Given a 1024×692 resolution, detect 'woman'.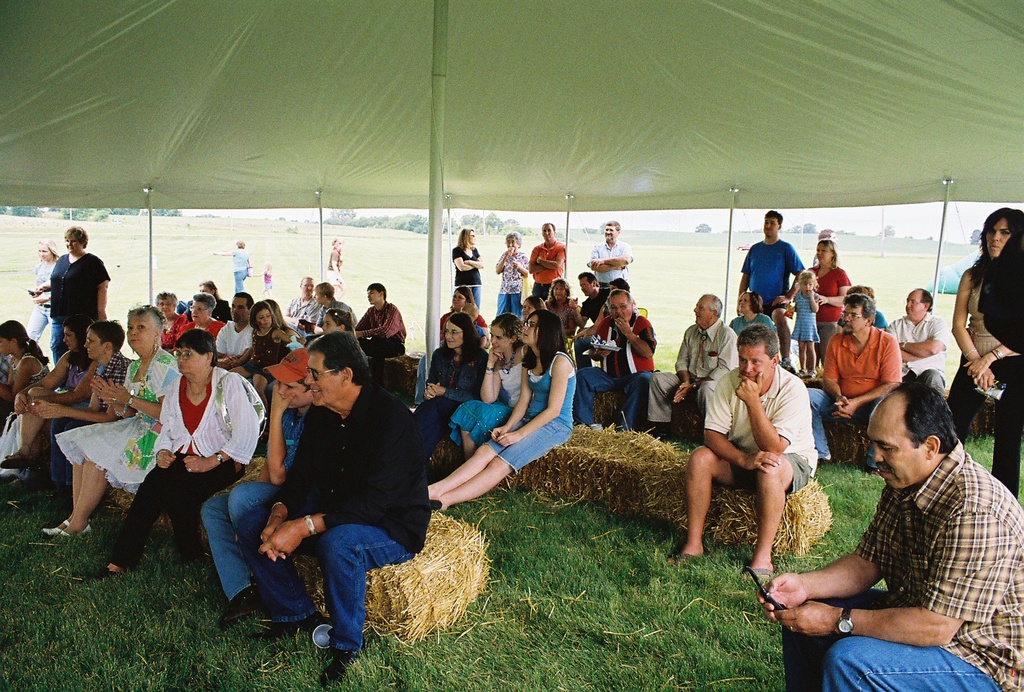
crop(209, 239, 251, 293).
